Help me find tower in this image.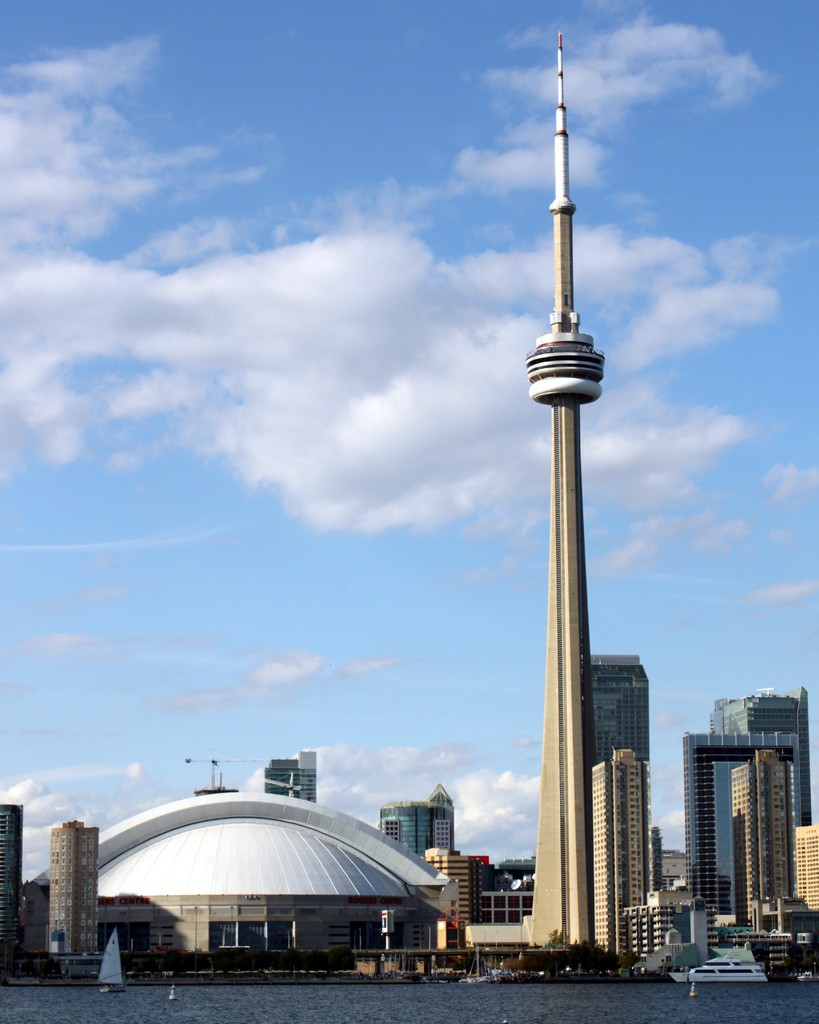
Found it: 734 746 800 922.
